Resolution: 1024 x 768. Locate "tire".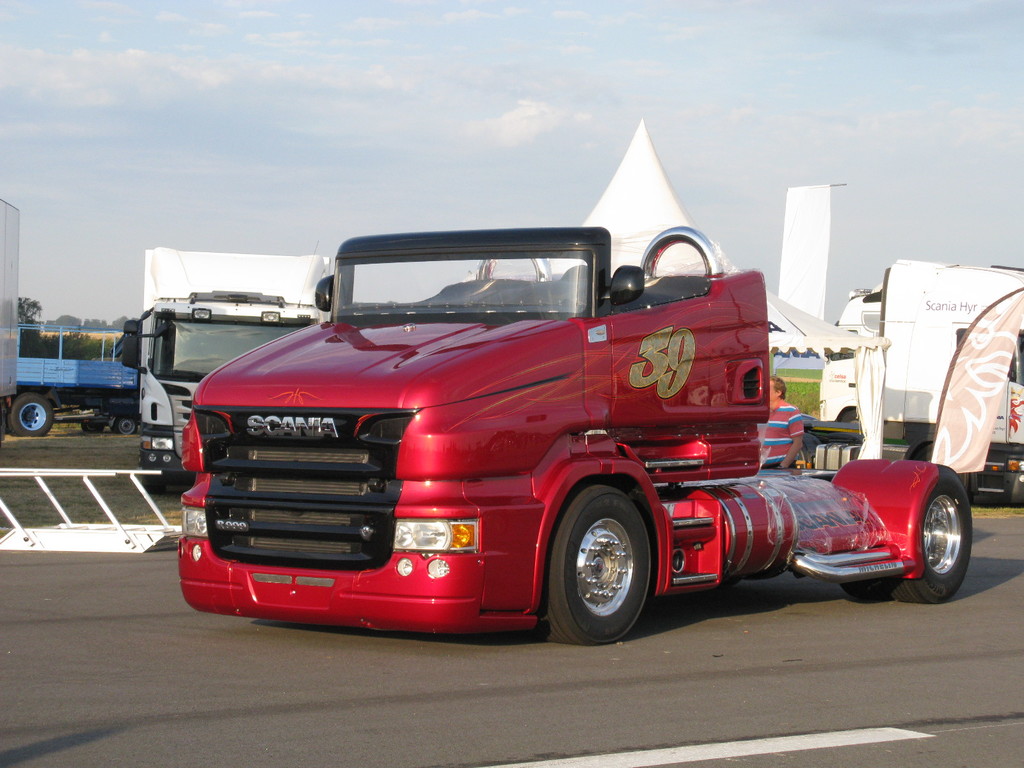
<region>109, 416, 139, 435</region>.
